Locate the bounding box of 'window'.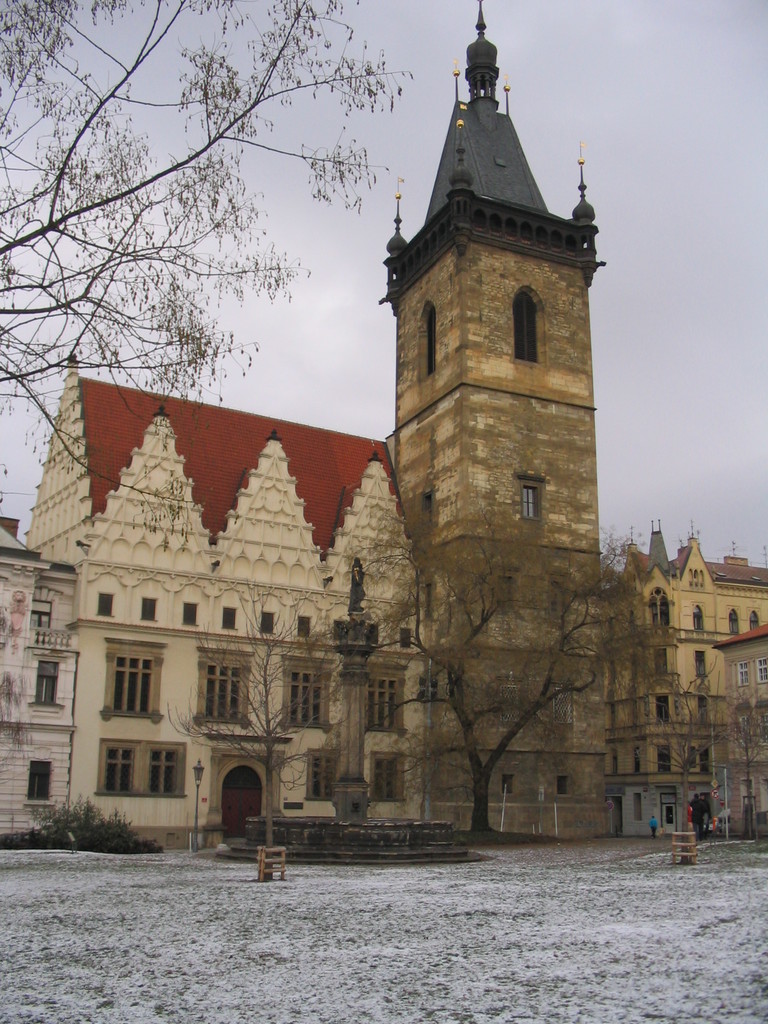
Bounding box: (x1=515, y1=287, x2=540, y2=368).
